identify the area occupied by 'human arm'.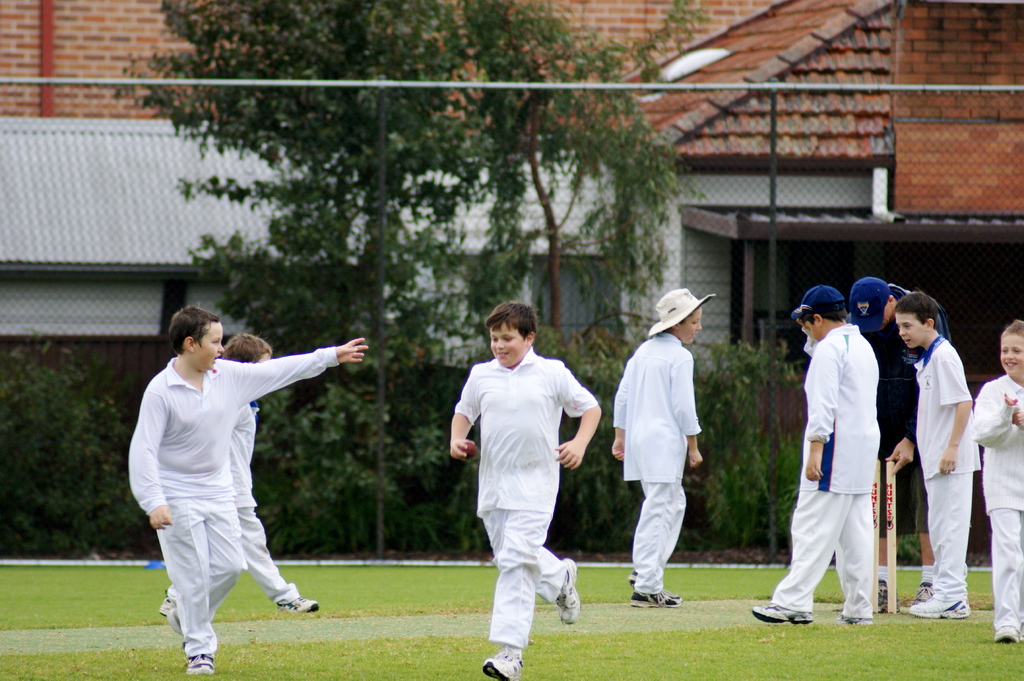
Area: left=973, top=389, right=1018, bottom=451.
